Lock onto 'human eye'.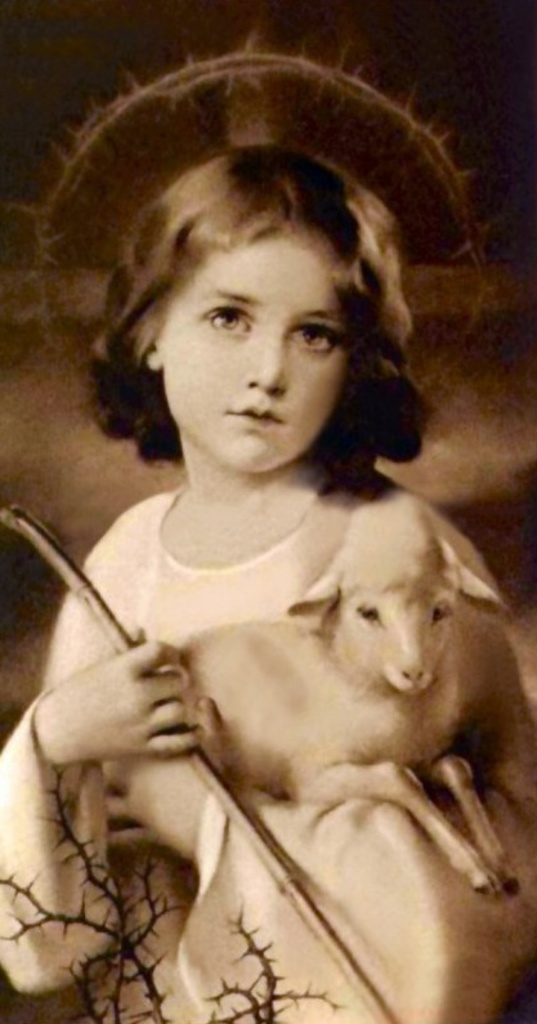
Locked: l=288, t=323, r=336, b=358.
